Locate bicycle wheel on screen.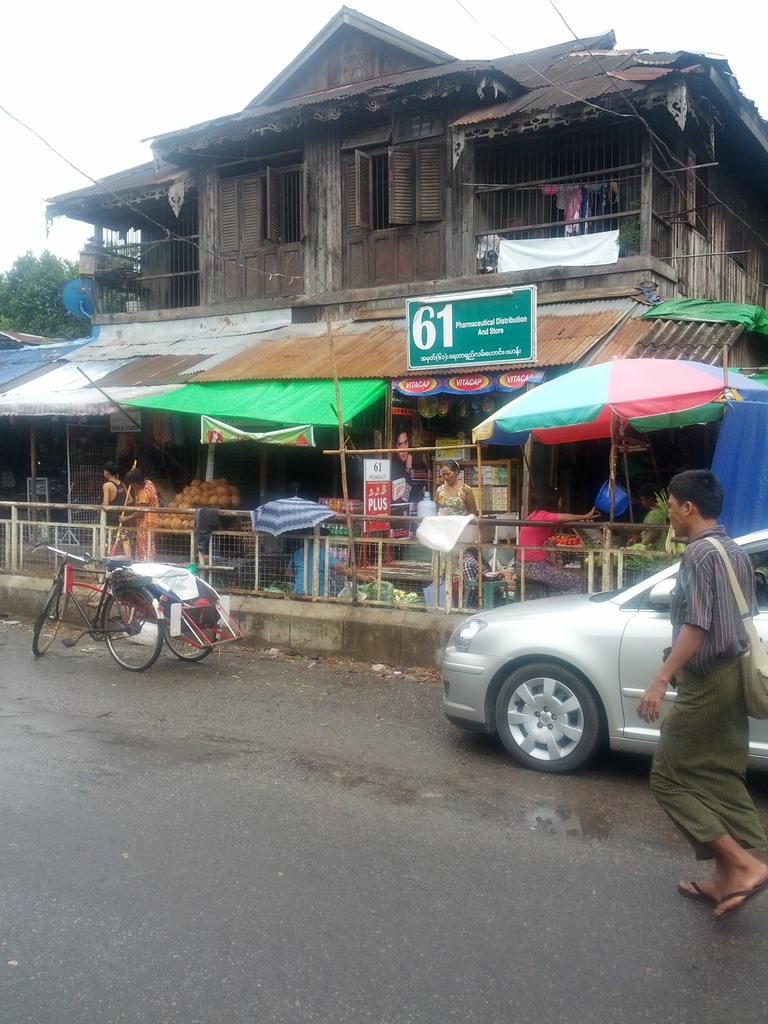
On screen at crop(82, 580, 186, 664).
